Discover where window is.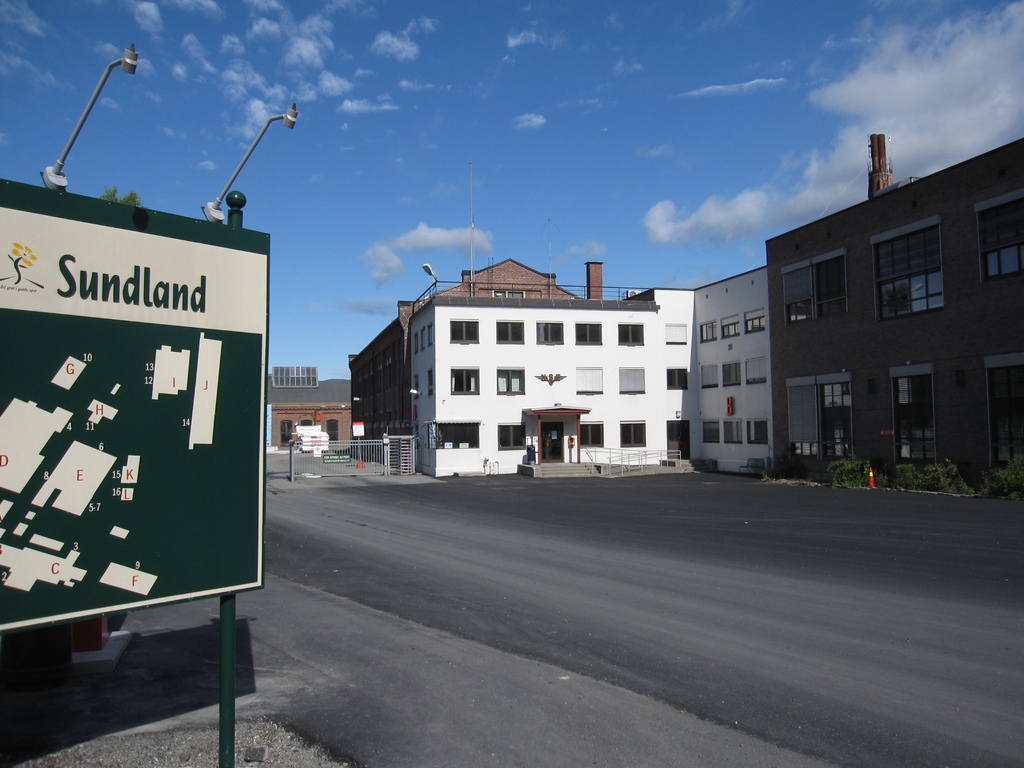
Discovered at locate(573, 367, 603, 398).
